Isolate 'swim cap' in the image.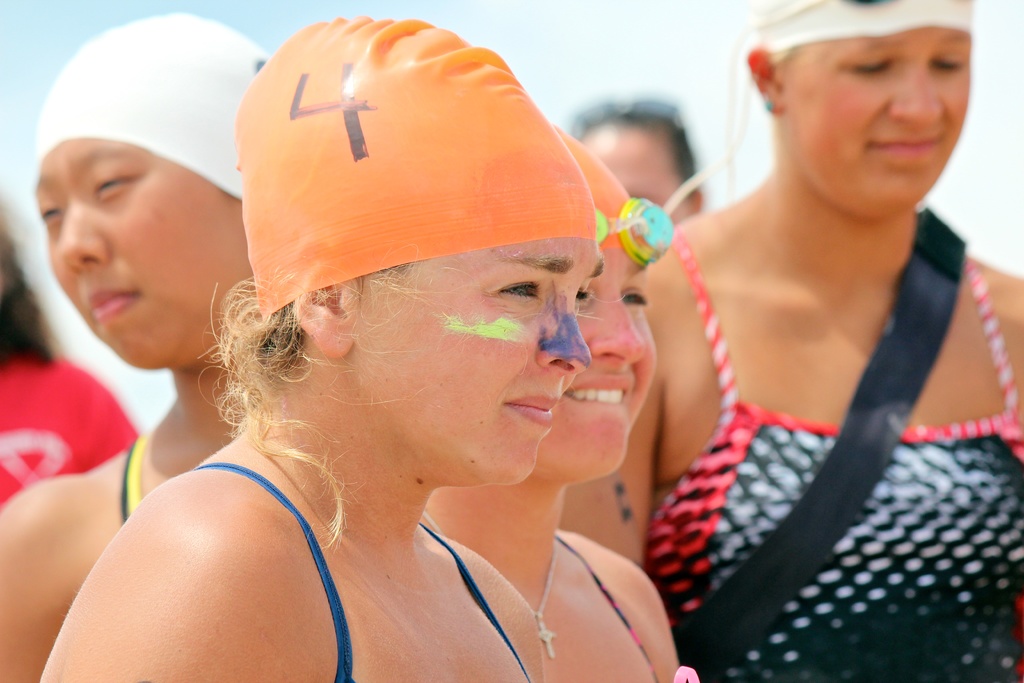
Isolated region: rect(750, 0, 976, 51).
